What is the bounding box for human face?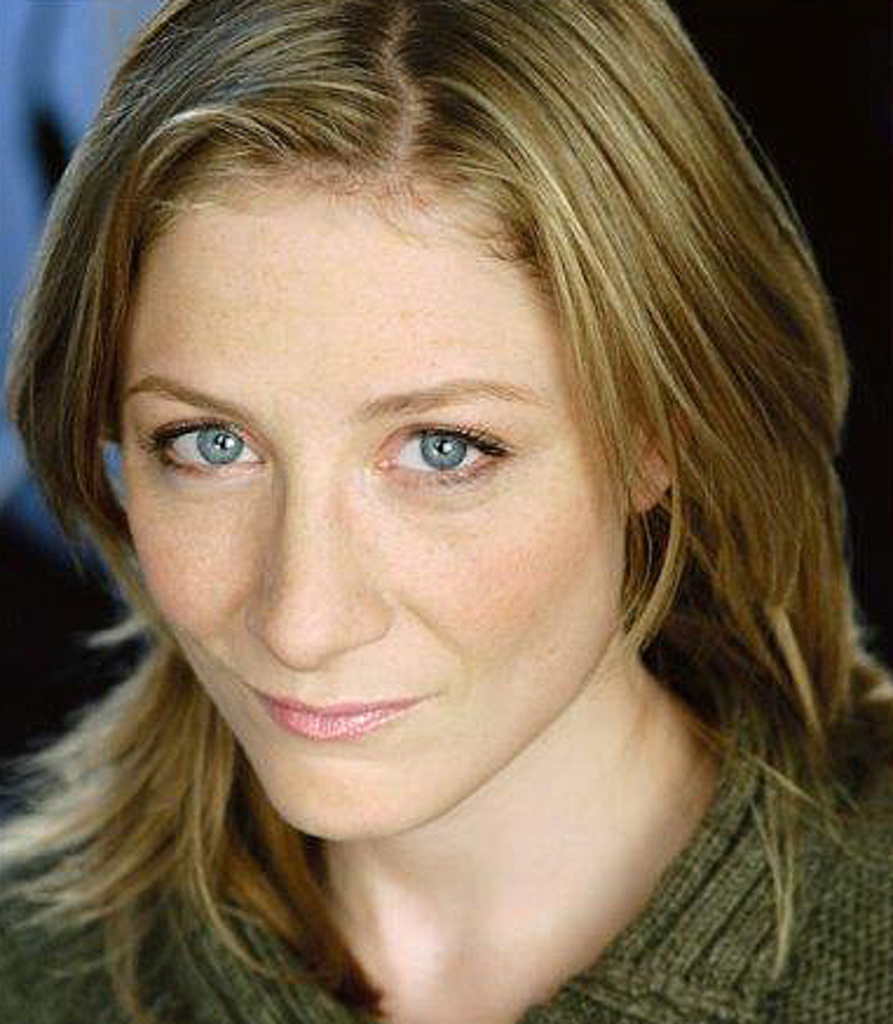
x1=129 y1=164 x2=628 y2=841.
